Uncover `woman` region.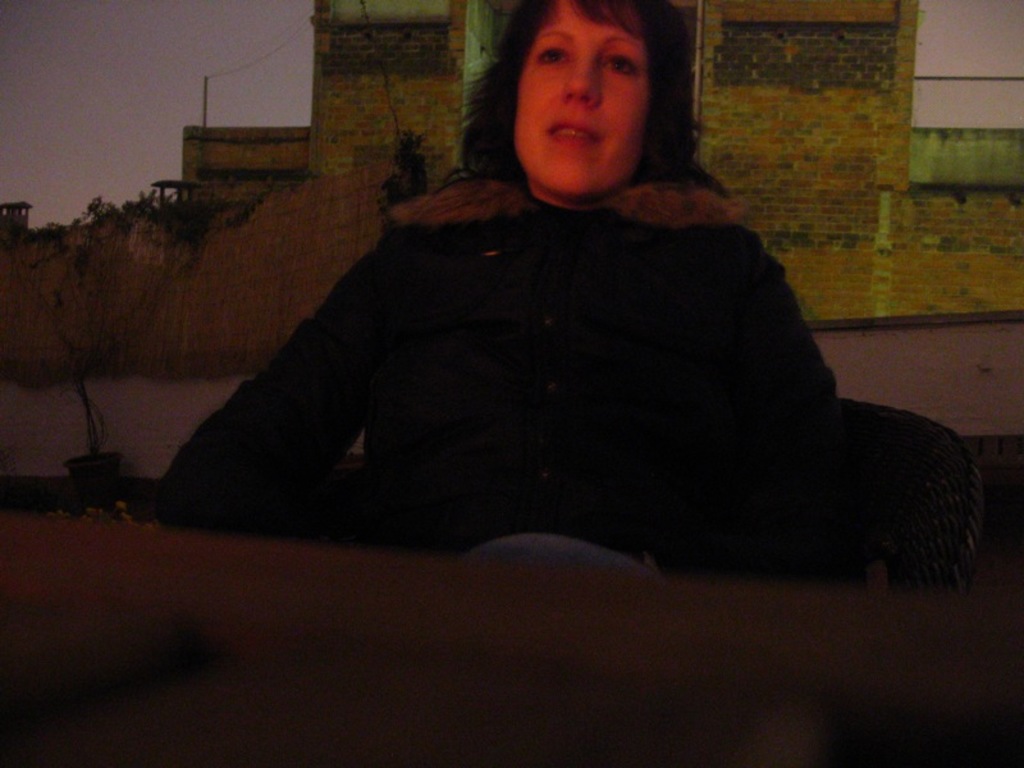
Uncovered: 147 0 868 567.
